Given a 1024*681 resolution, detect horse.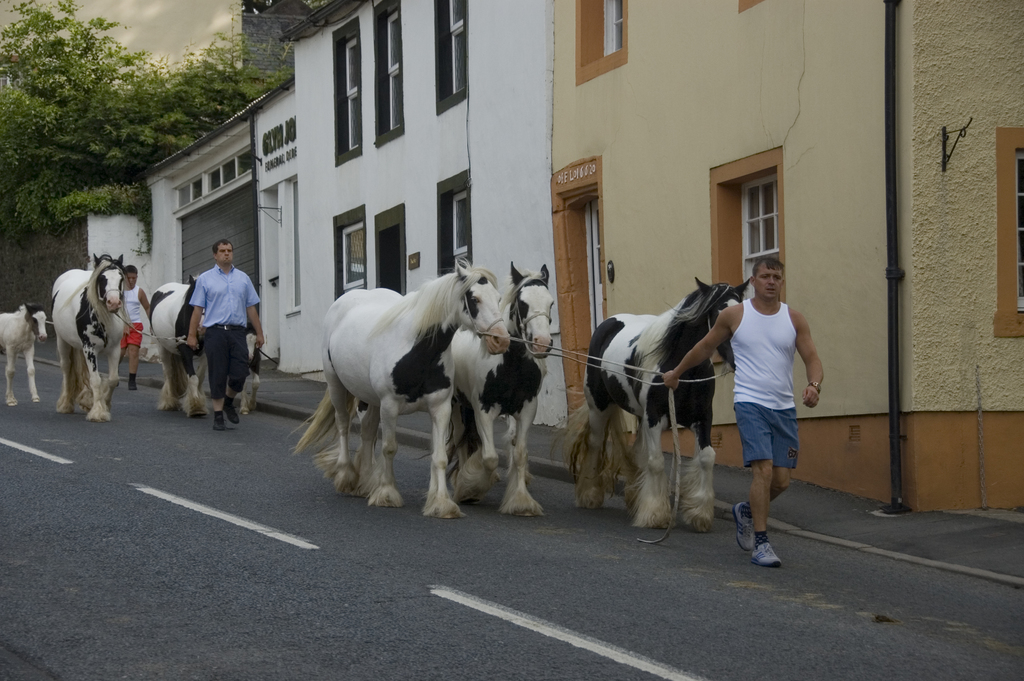
(415, 264, 557, 513).
